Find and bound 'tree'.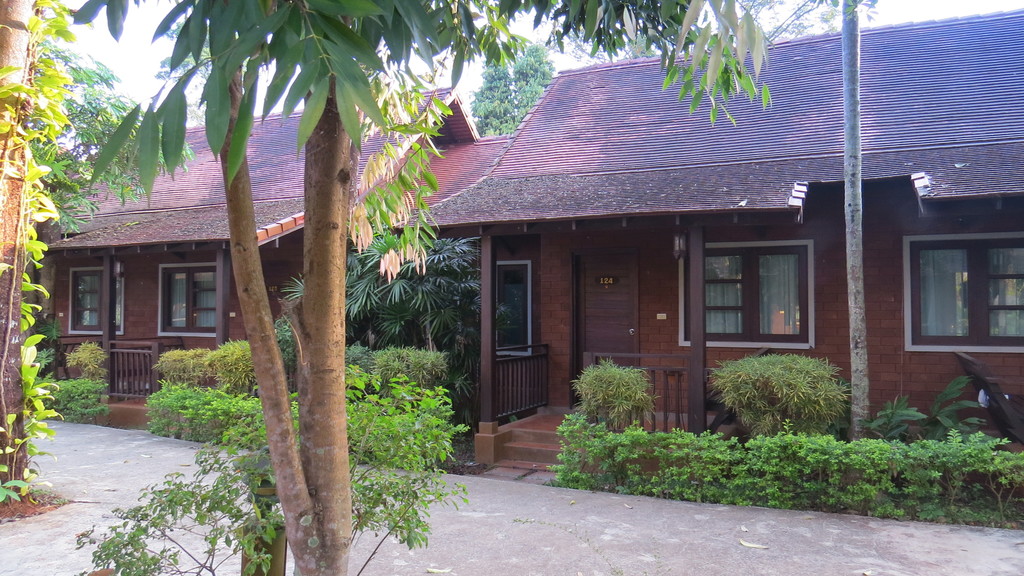
Bound: 0/6/191/499.
